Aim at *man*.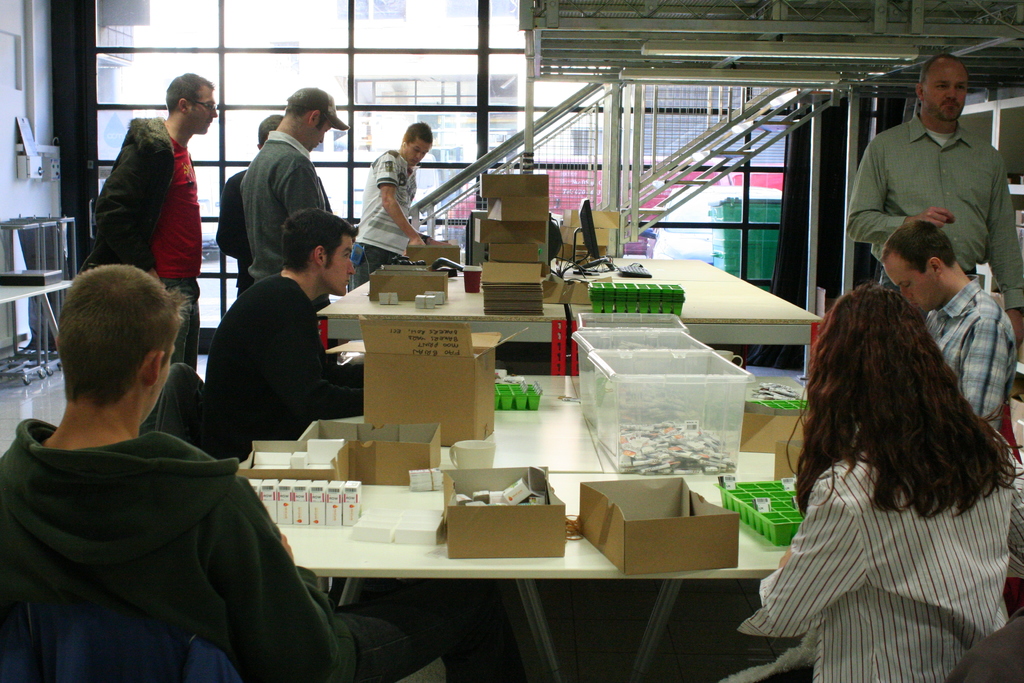
Aimed at locate(876, 217, 1016, 429).
